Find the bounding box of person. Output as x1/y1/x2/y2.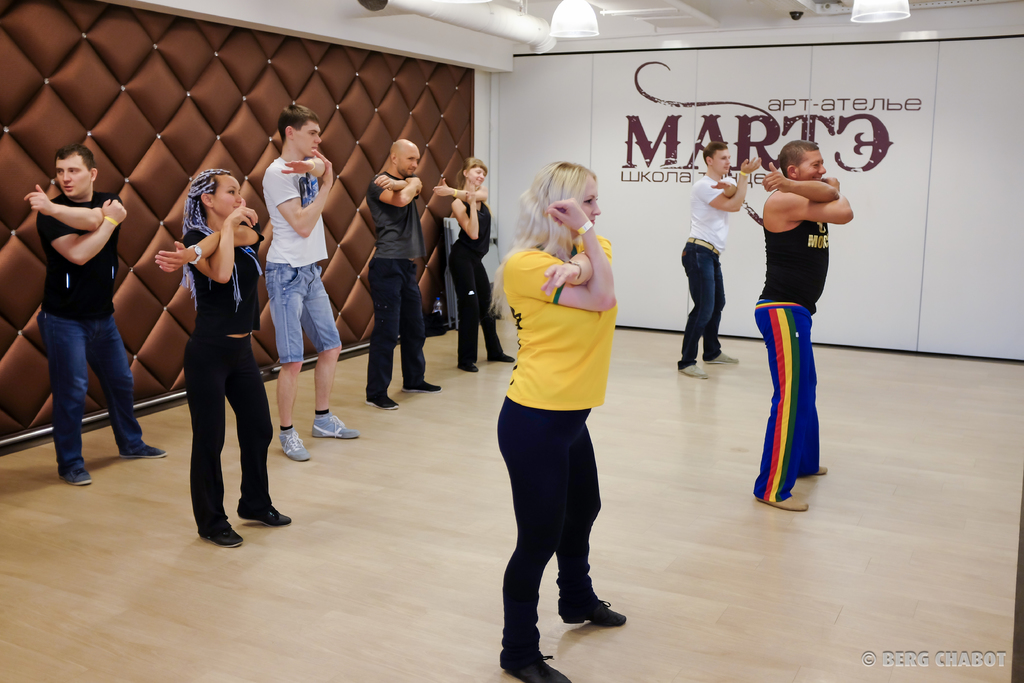
156/169/291/547.
